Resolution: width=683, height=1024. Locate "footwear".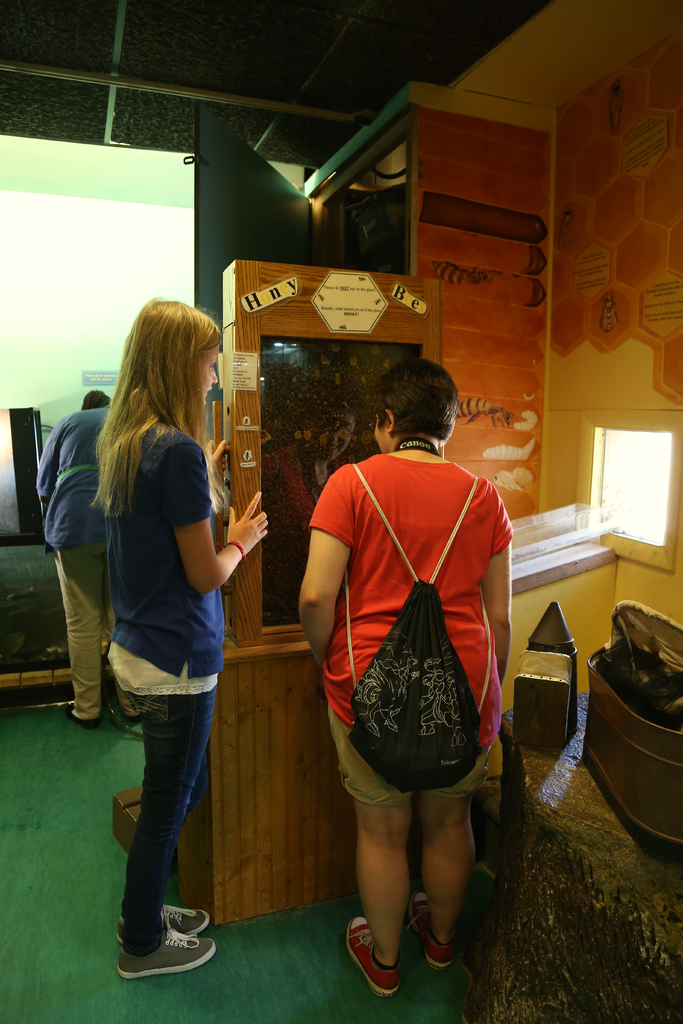
Rect(68, 705, 103, 729).
